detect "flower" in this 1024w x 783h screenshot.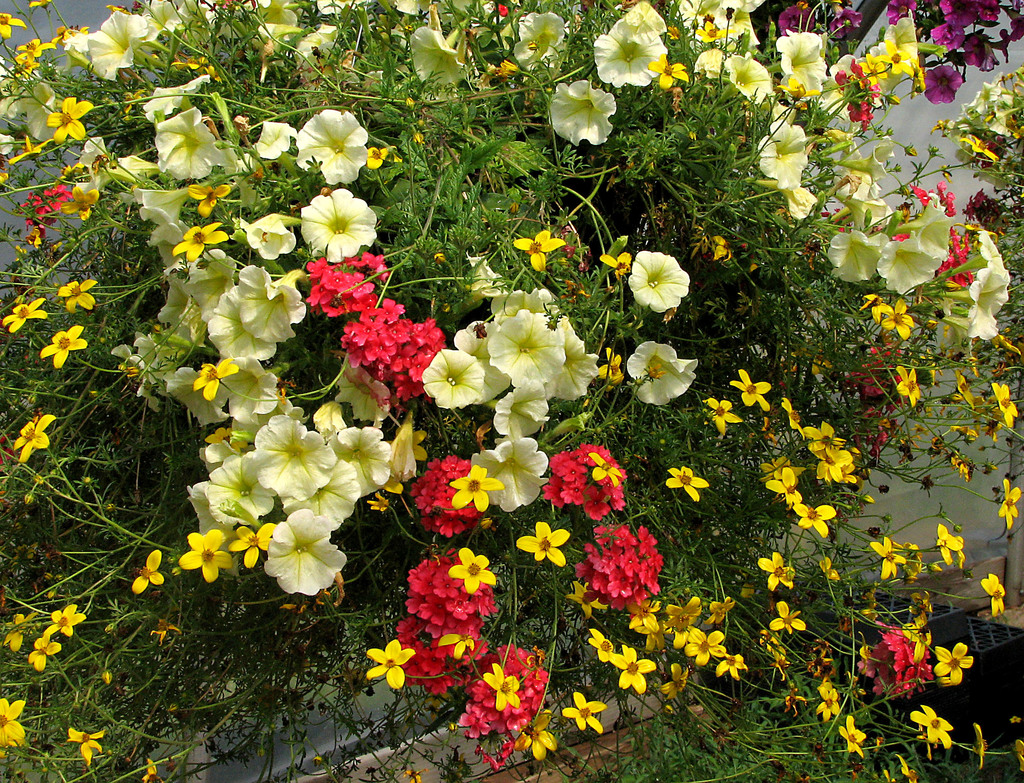
Detection: 1, 694, 26, 752.
